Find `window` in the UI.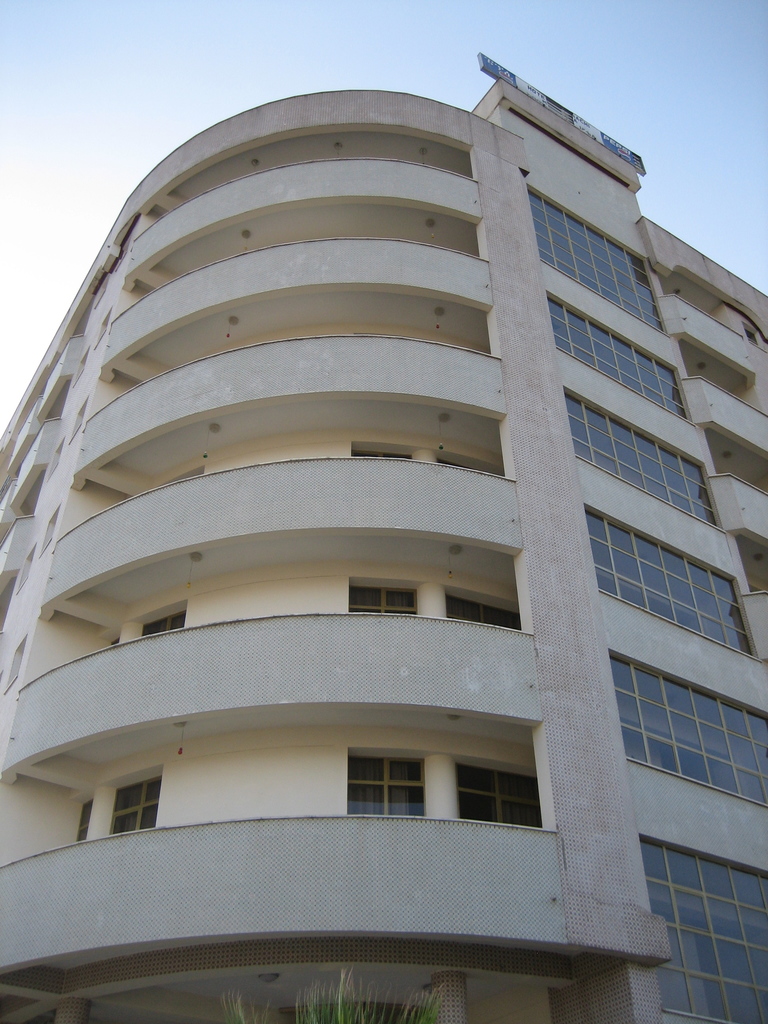
UI element at (left=458, top=764, right=541, bottom=822).
